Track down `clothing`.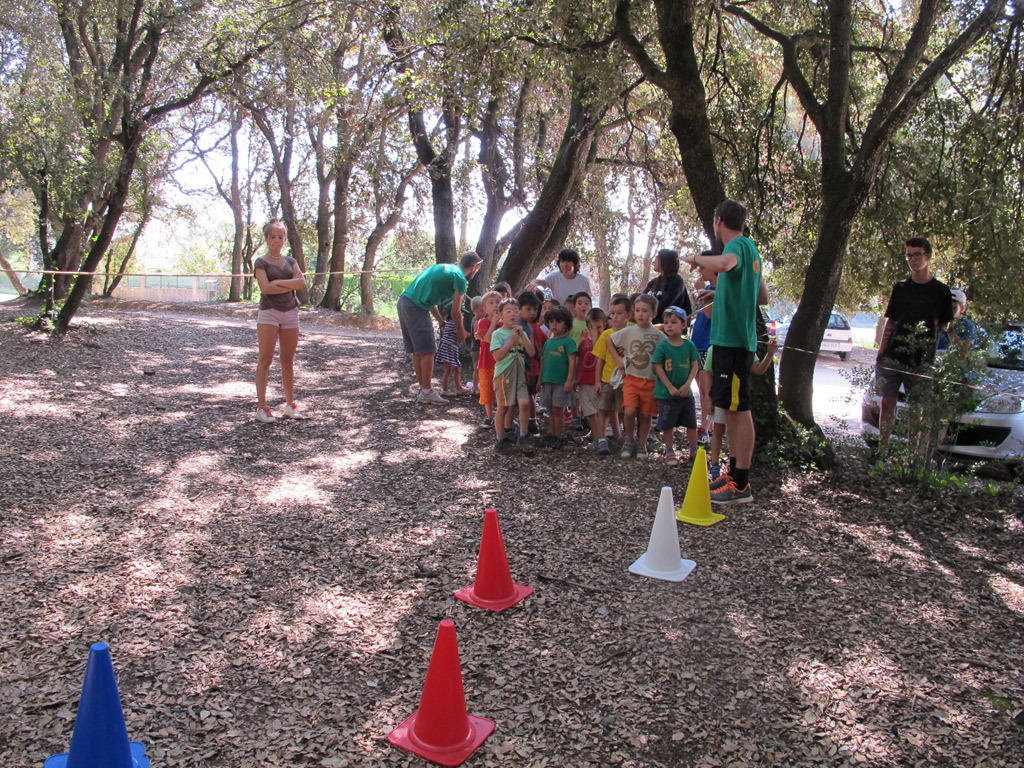
Tracked to l=578, t=306, r=622, b=404.
